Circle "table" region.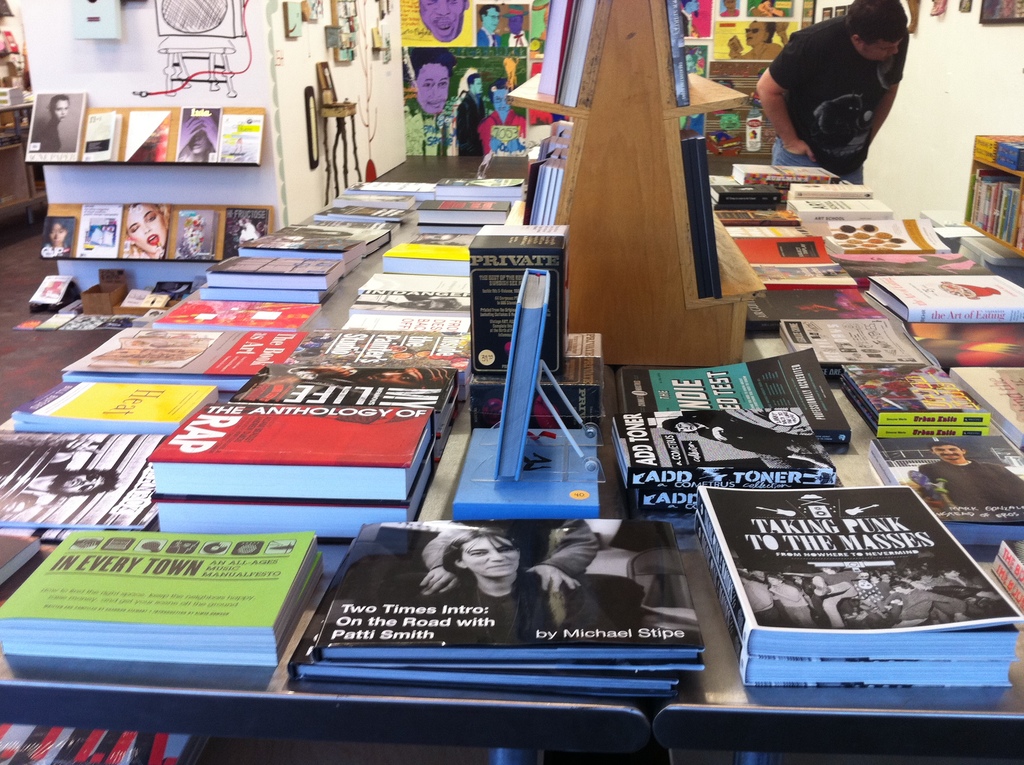
Region: (left=0, top=145, right=1023, bottom=761).
